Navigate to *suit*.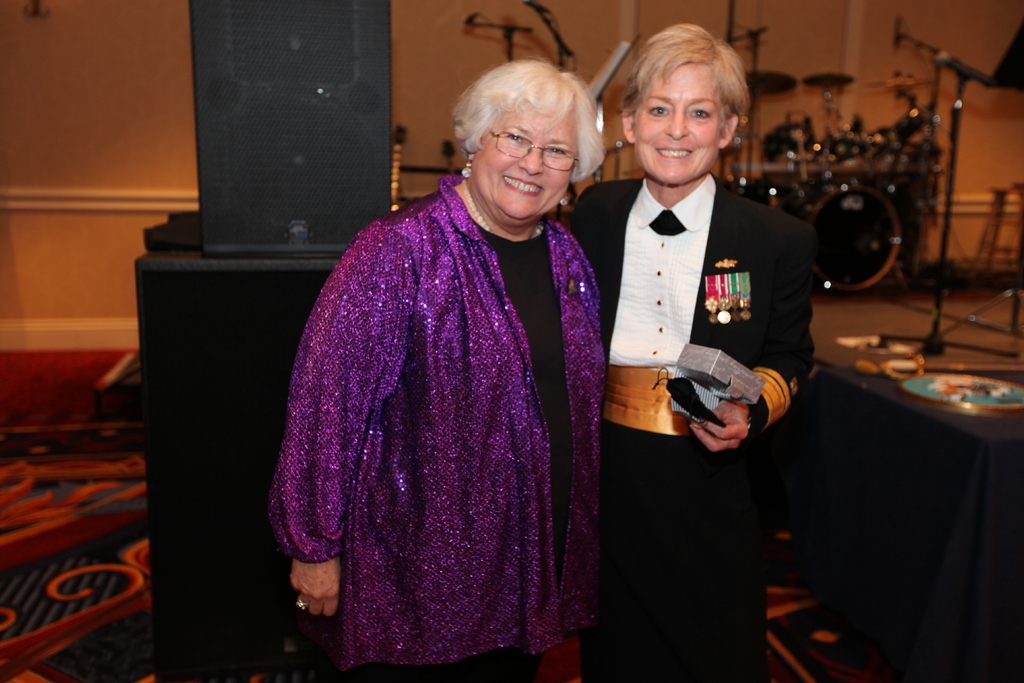
Navigation target: crop(566, 174, 819, 511).
